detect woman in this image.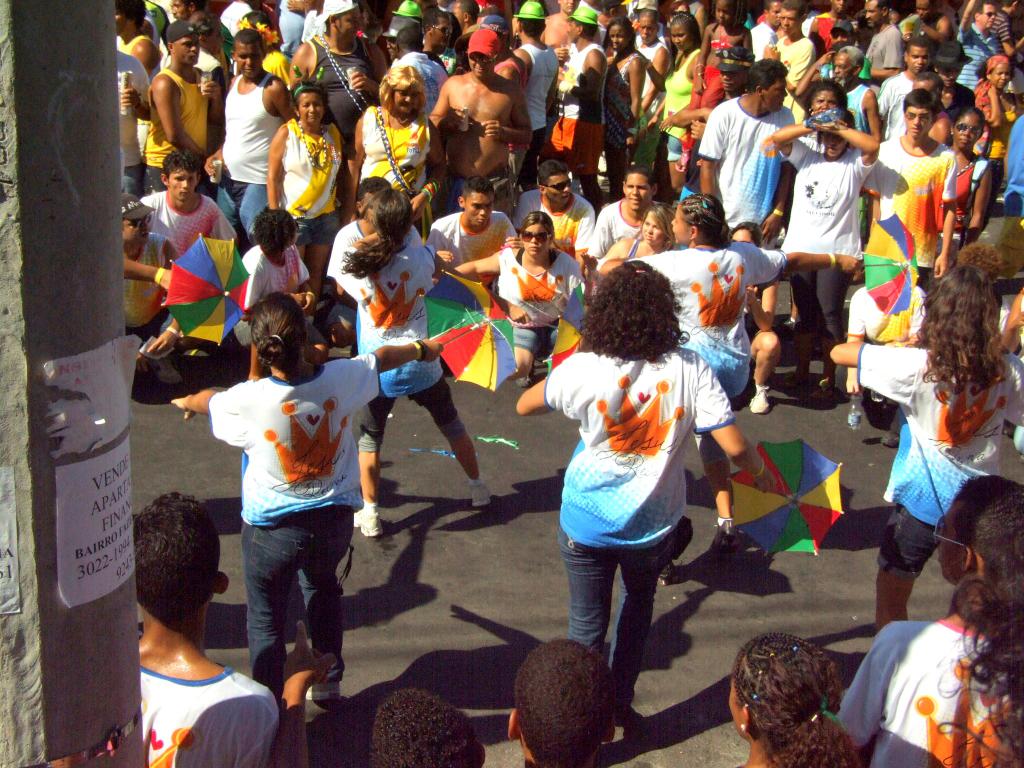
Detection: [726,632,863,767].
